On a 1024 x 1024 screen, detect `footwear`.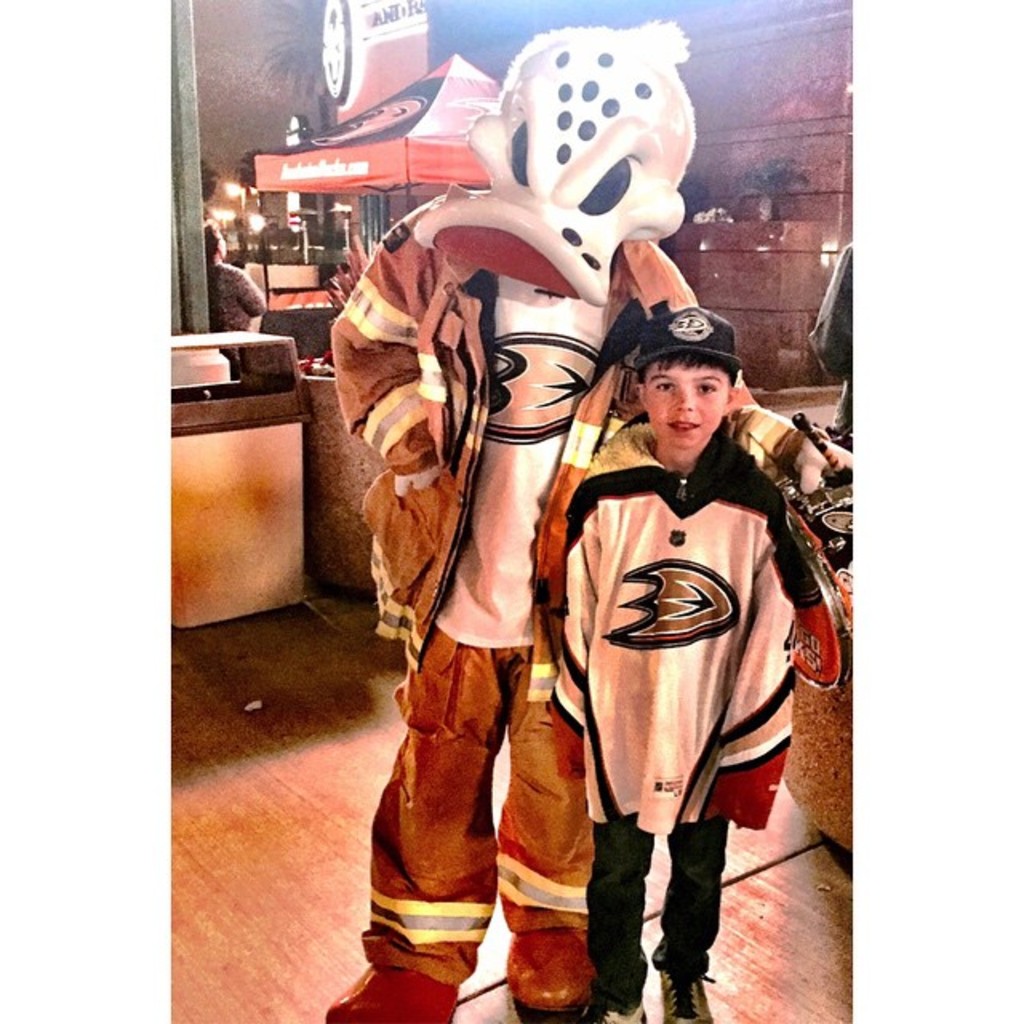
[x1=320, y1=957, x2=461, y2=1022].
